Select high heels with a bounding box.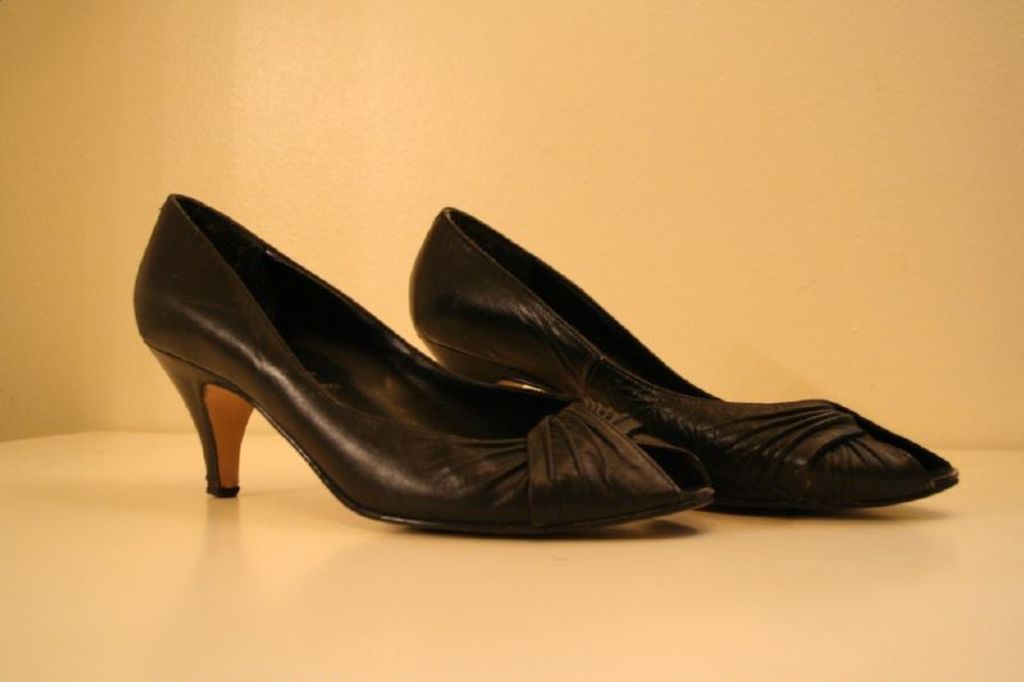
x1=131, y1=191, x2=709, y2=535.
